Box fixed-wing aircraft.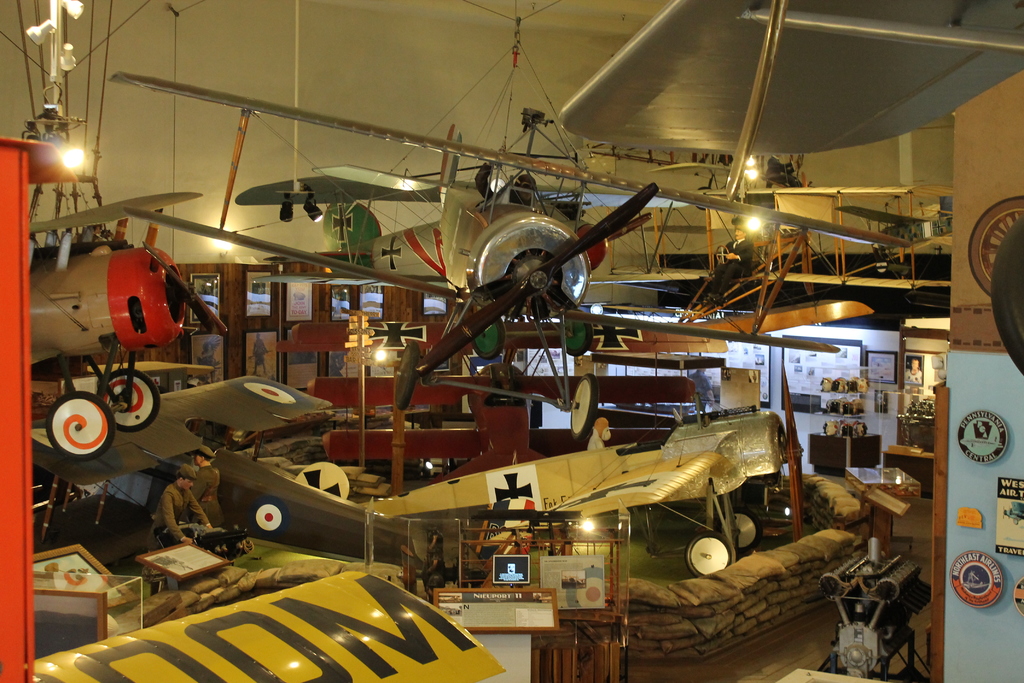
x1=557 y1=0 x2=1023 y2=152.
